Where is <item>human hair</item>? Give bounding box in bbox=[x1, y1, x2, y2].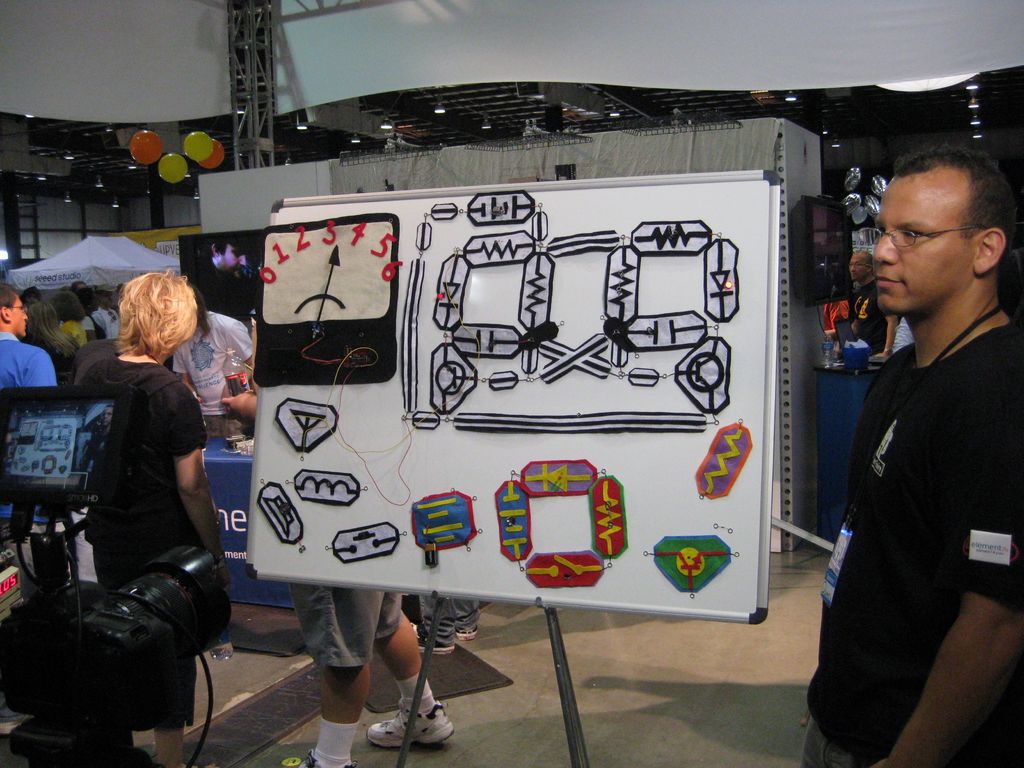
bbox=[78, 284, 95, 311].
